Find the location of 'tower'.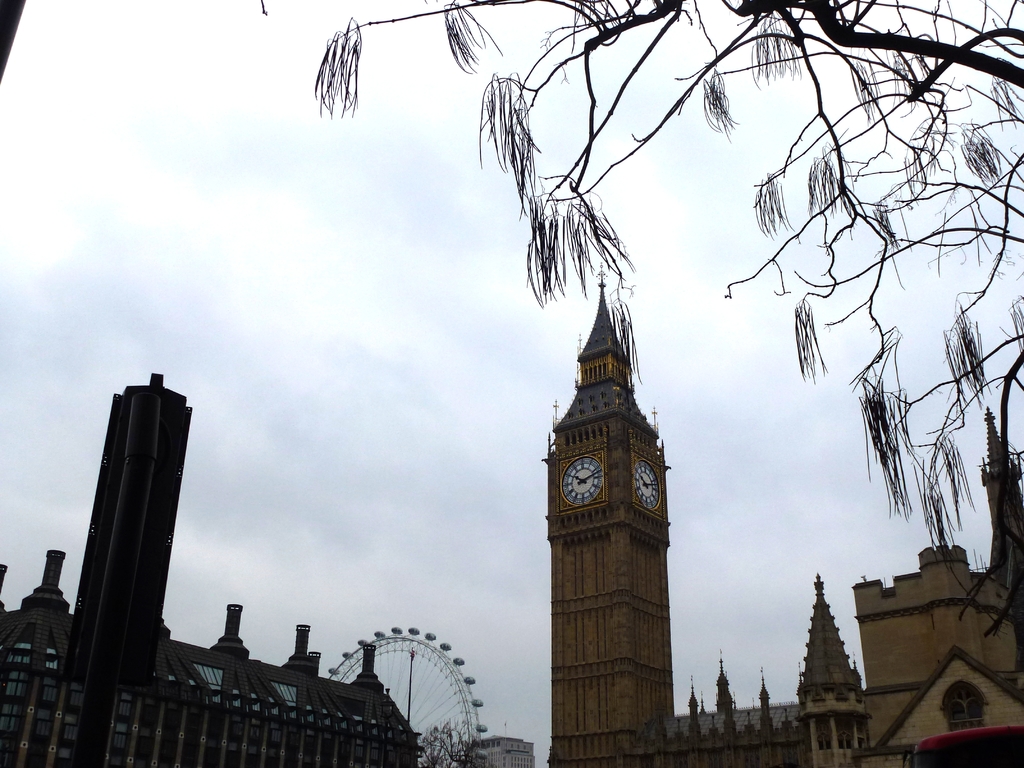
Location: bbox(49, 335, 206, 701).
